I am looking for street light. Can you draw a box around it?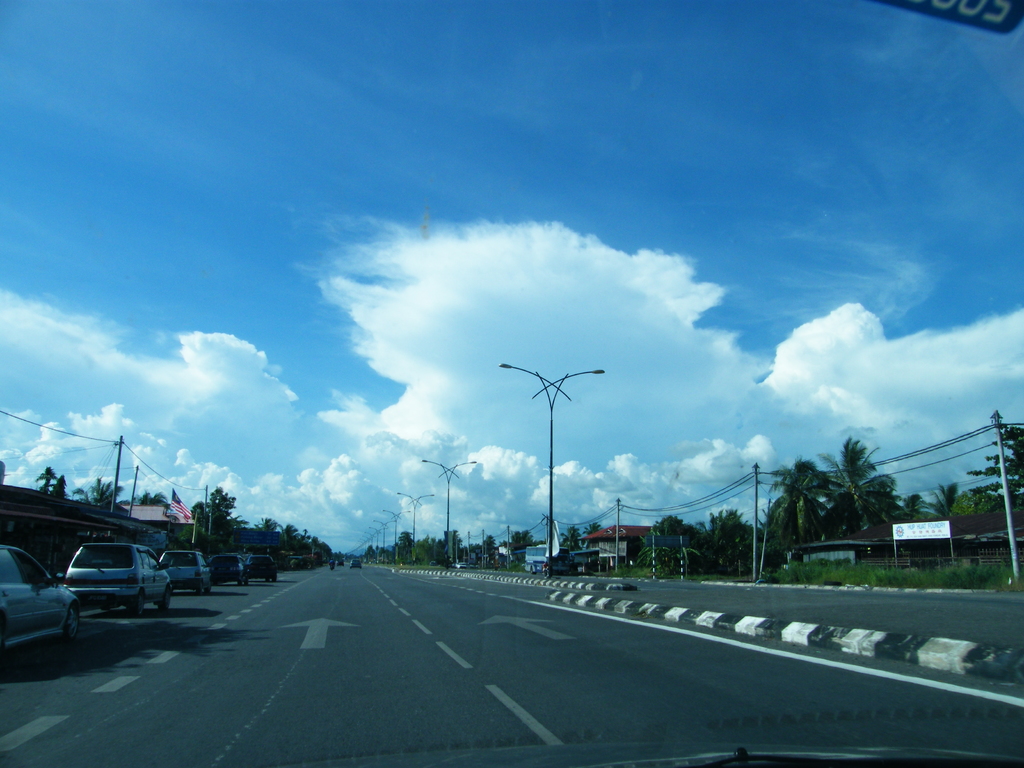
Sure, the bounding box is bbox=[398, 487, 433, 568].
